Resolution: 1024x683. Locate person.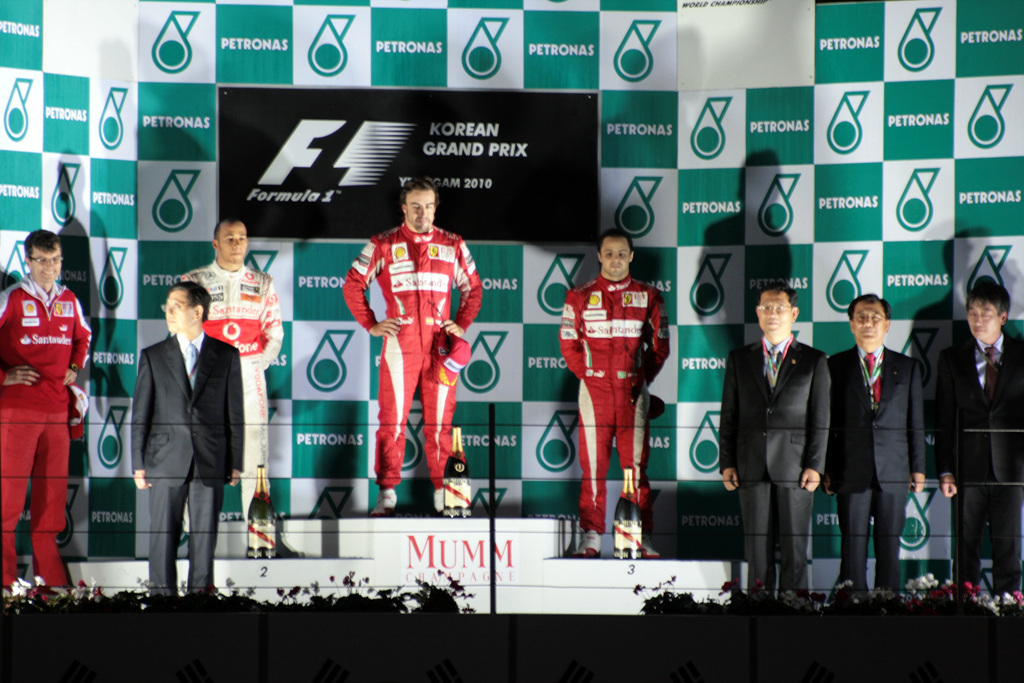
x1=0 y1=224 x2=94 y2=594.
